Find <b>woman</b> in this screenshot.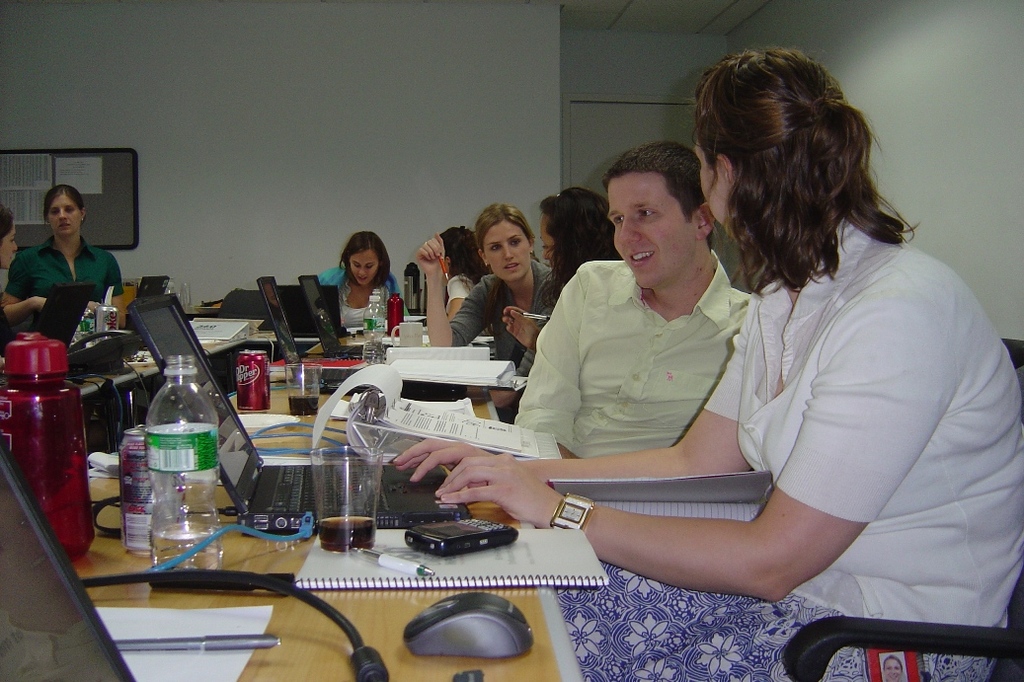
The bounding box for <b>woman</b> is pyautogui.locateOnScreen(415, 204, 545, 367).
